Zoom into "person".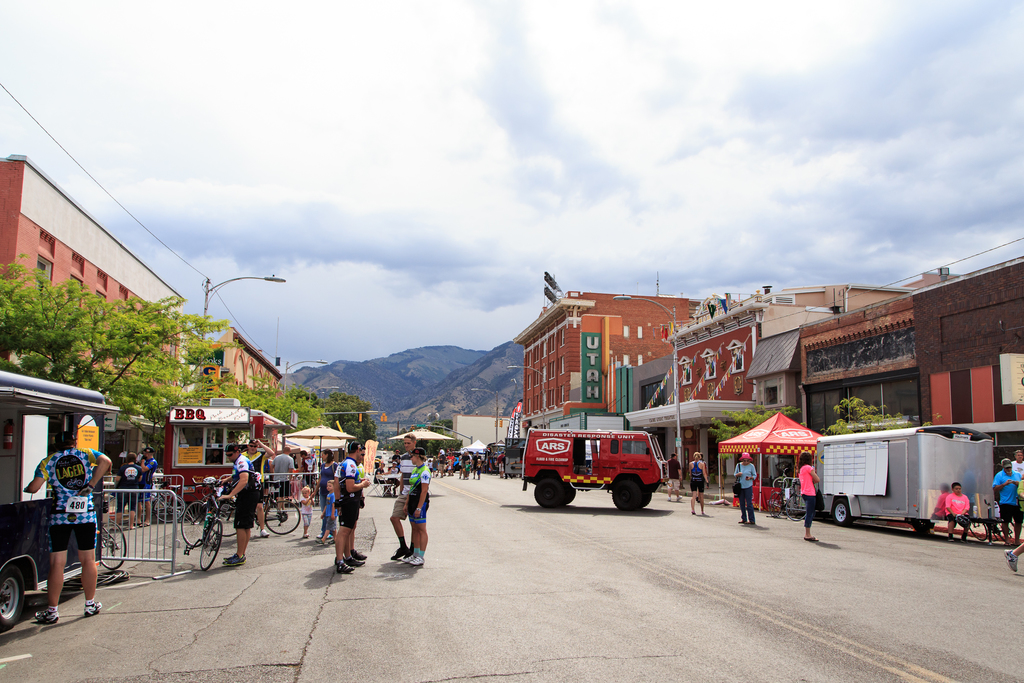
Zoom target: [left=733, top=451, right=757, bottom=523].
